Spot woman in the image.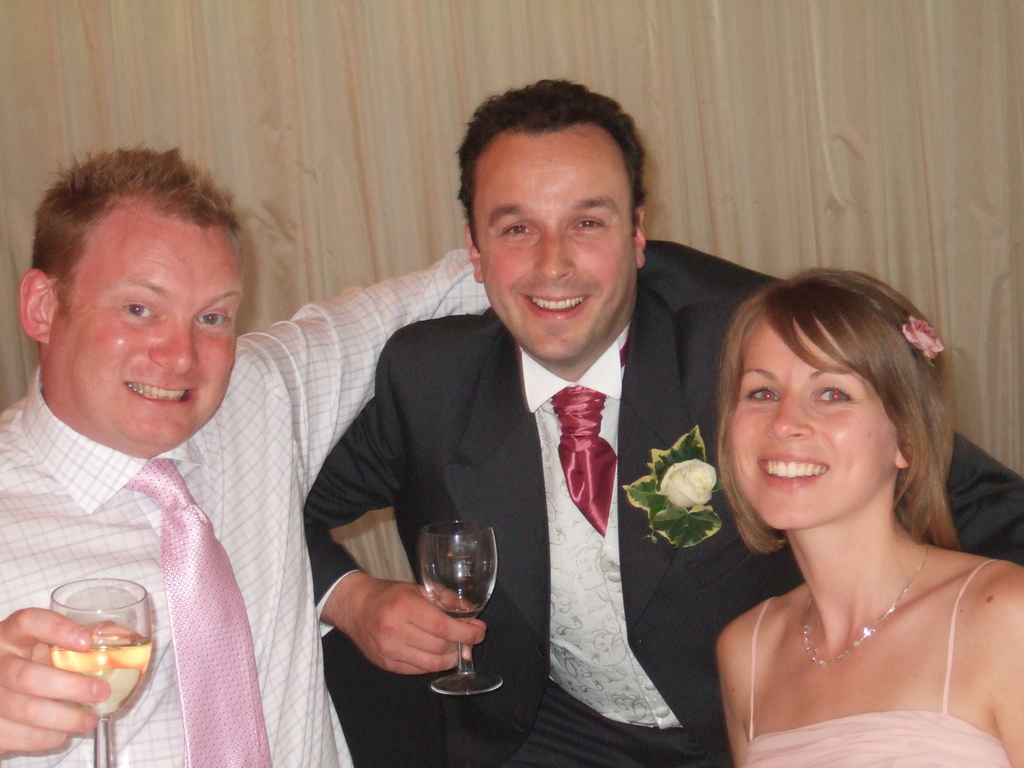
woman found at box=[675, 264, 1018, 767].
